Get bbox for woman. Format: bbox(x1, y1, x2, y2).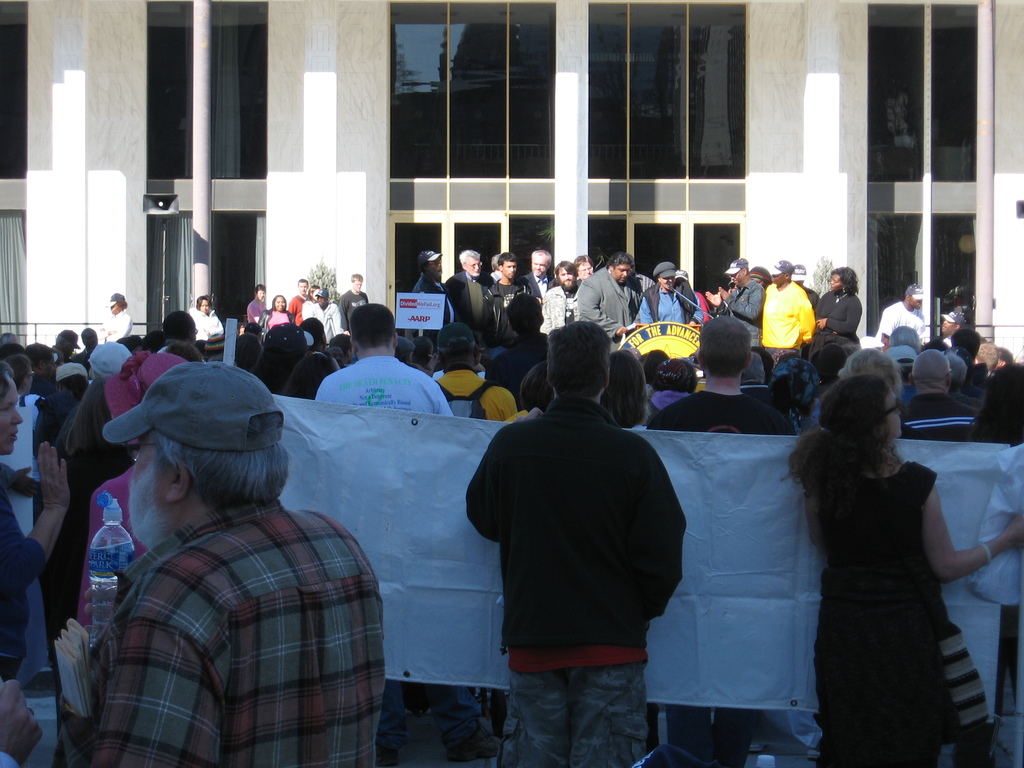
bbox(639, 360, 711, 417).
